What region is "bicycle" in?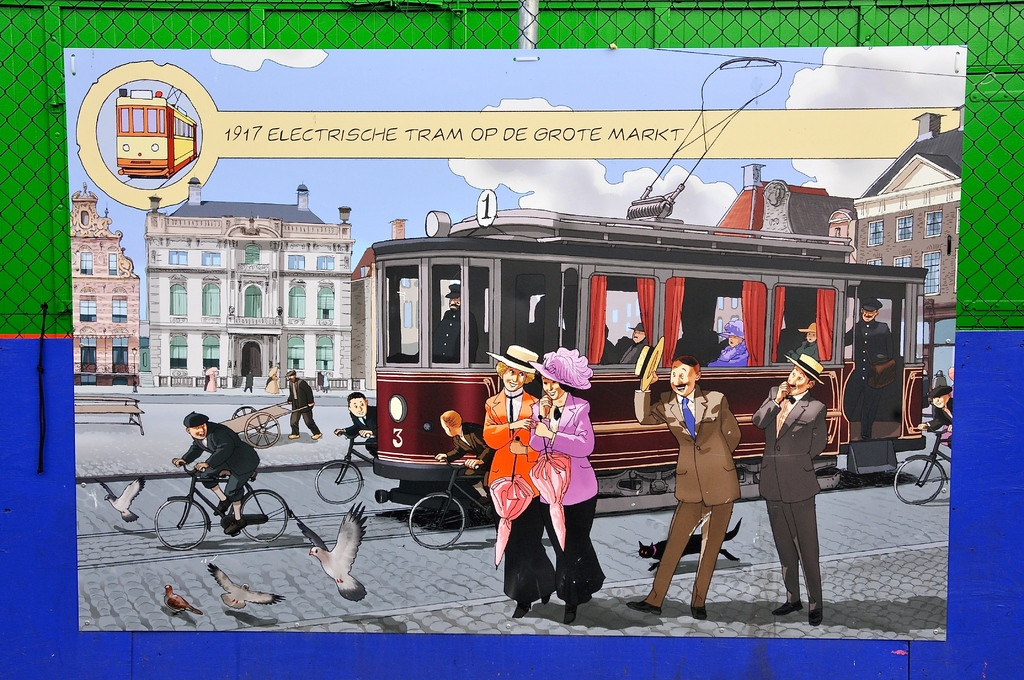
{"x1": 896, "y1": 423, "x2": 950, "y2": 513}.
